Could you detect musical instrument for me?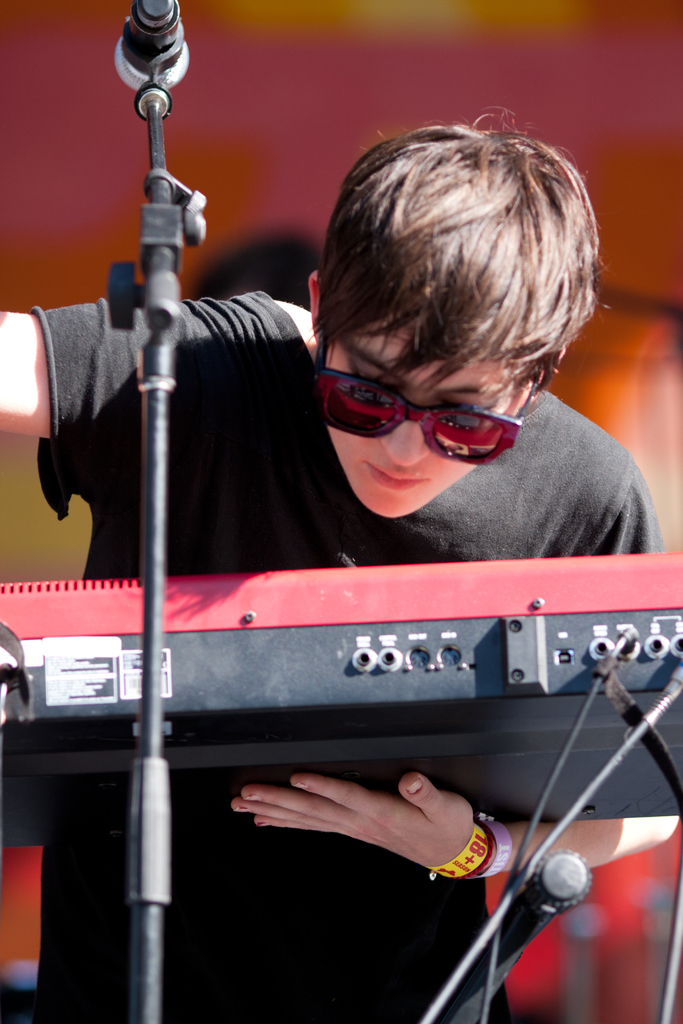
Detection result: region(0, 548, 682, 855).
